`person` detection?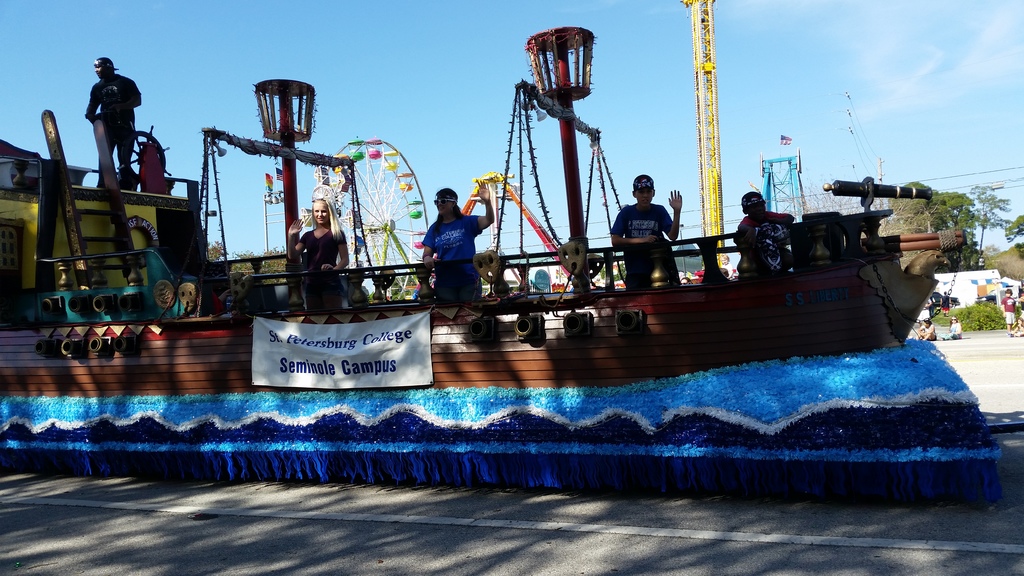
1014:316:1023:335
